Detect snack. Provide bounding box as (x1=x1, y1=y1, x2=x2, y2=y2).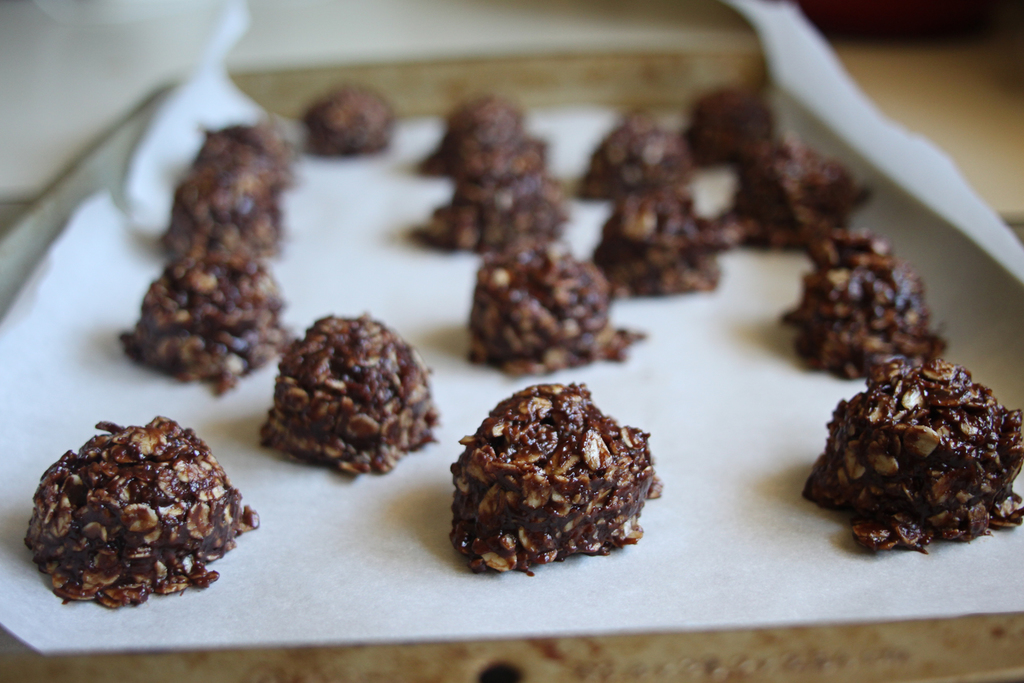
(x1=298, y1=83, x2=392, y2=154).
